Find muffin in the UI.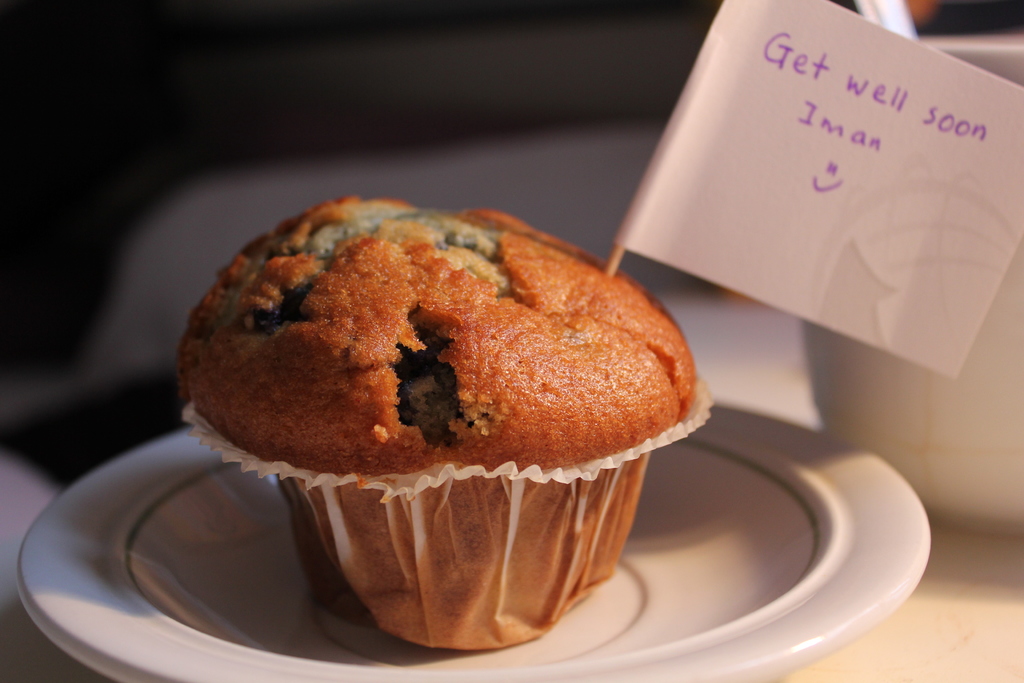
UI element at (172, 194, 715, 654).
